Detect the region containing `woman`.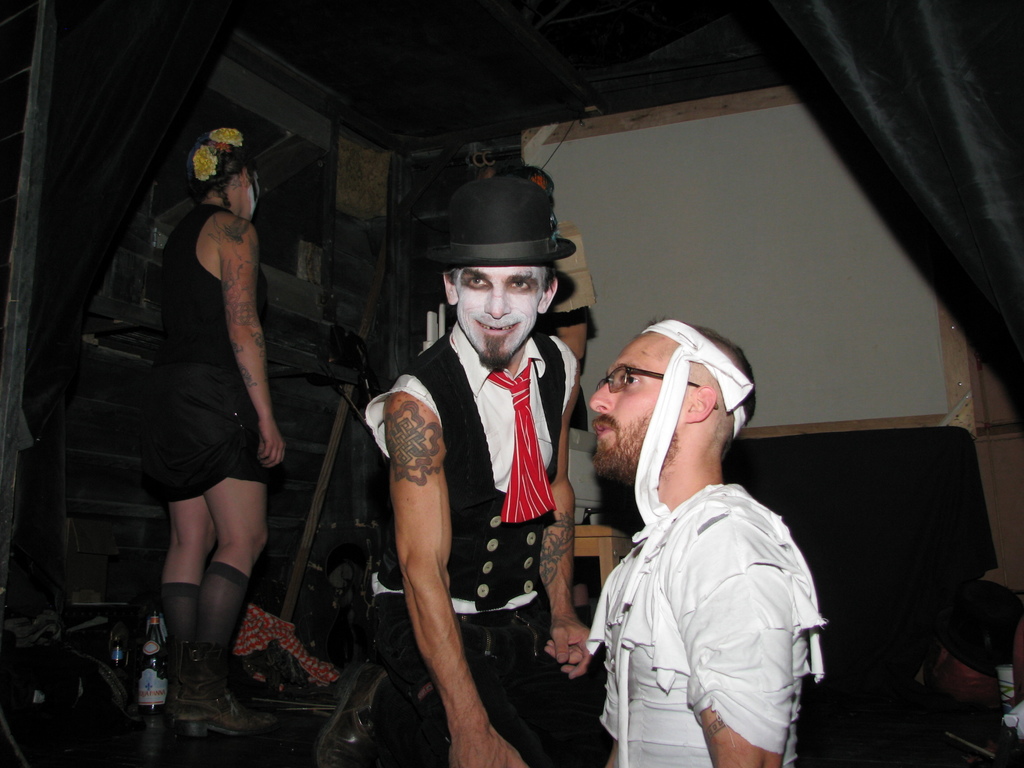
bbox=(113, 108, 300, 714).
